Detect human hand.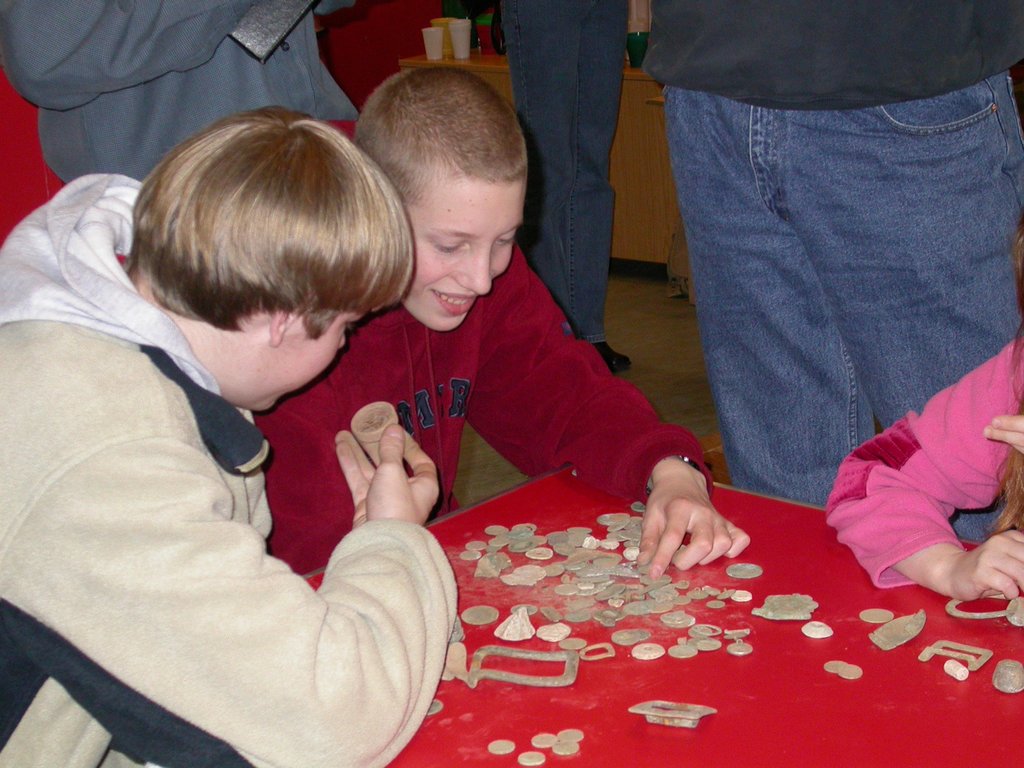
Detected at 981/414/1023/455.
